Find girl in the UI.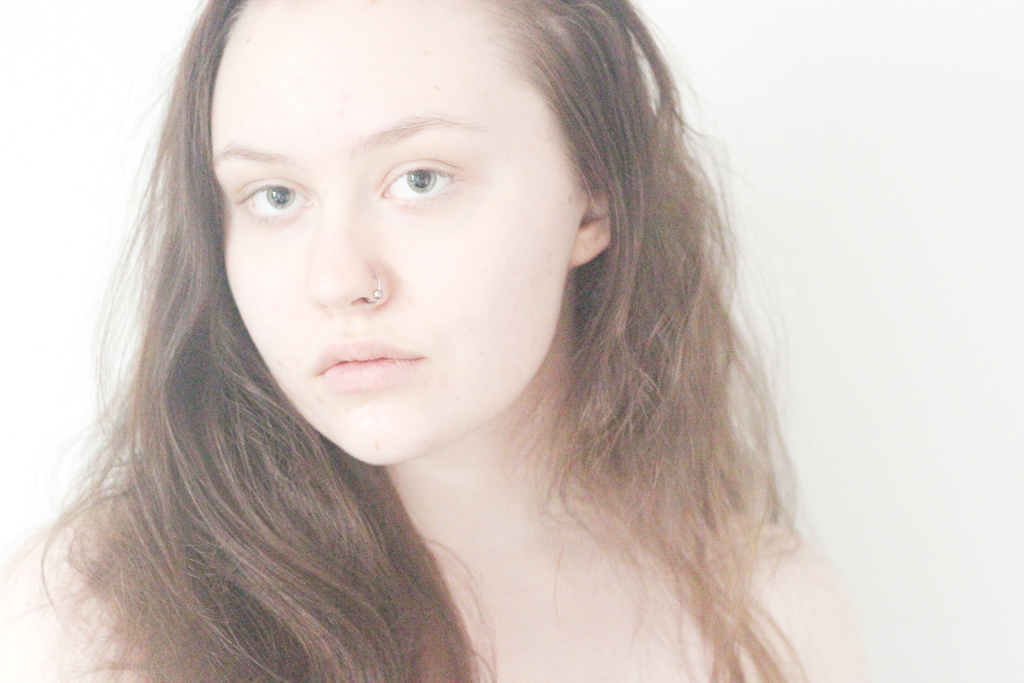
UI element at 9:0:871:682.
